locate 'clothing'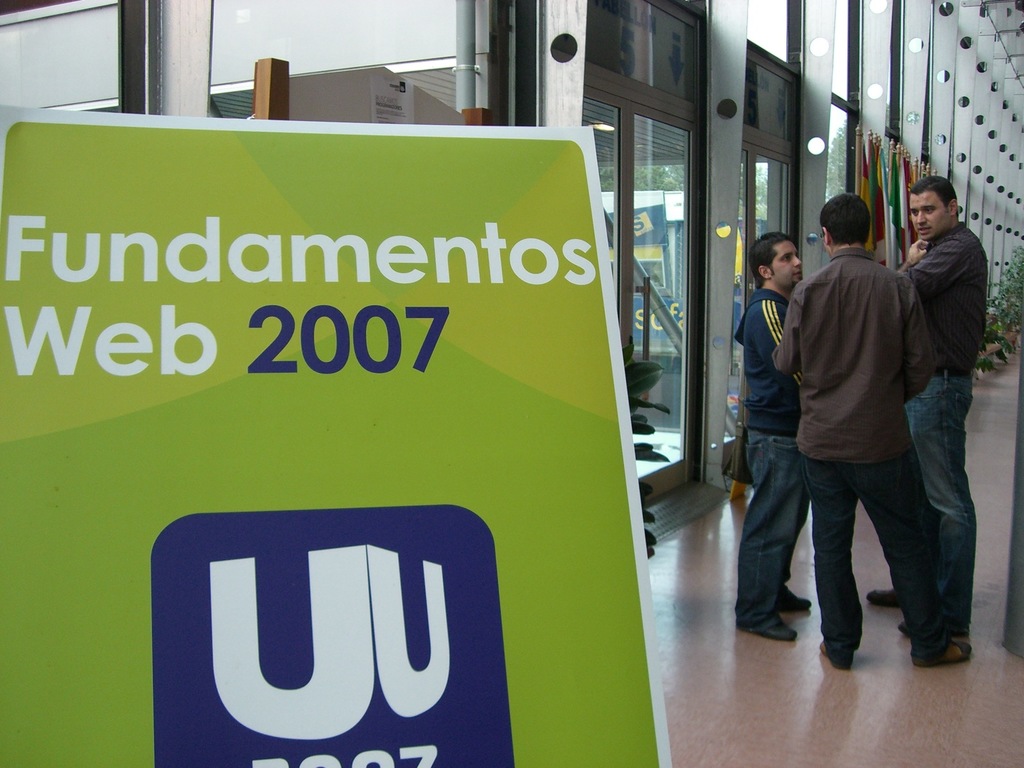
left=900, top=367, right=975, bottom=631
